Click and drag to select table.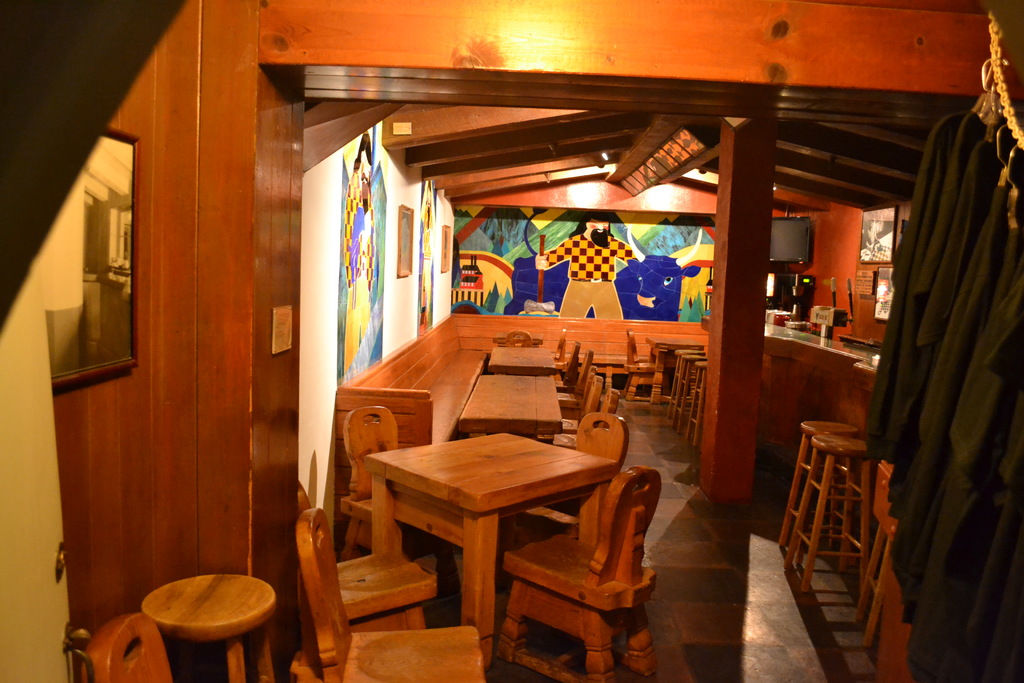
Selection: x1=460, y1=375, x2=568, y2=441.
